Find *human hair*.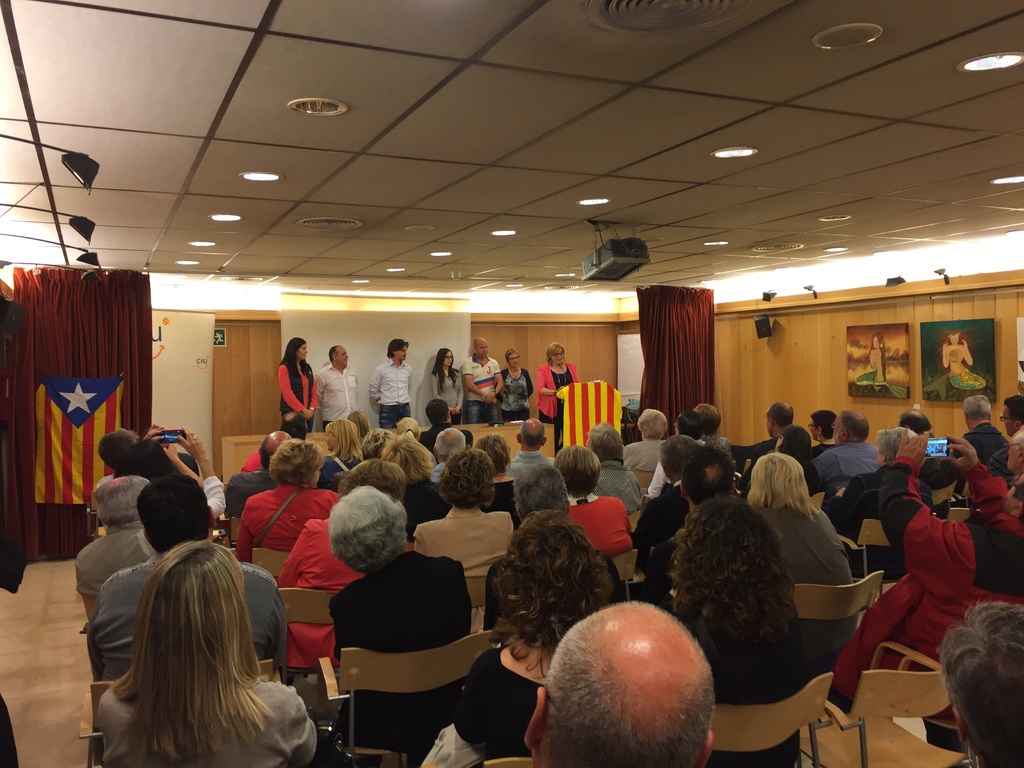
x1=636 y1=408 x2=668 y2=437.
